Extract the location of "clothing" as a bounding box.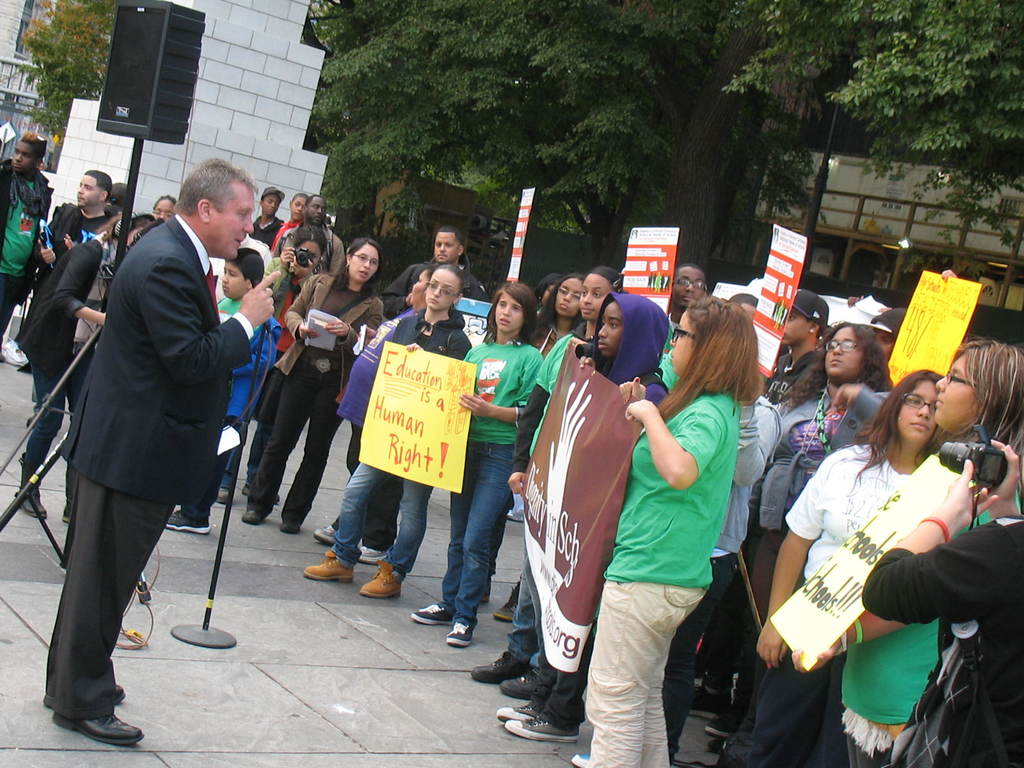
select_region(872, 502, 1023, 767).
